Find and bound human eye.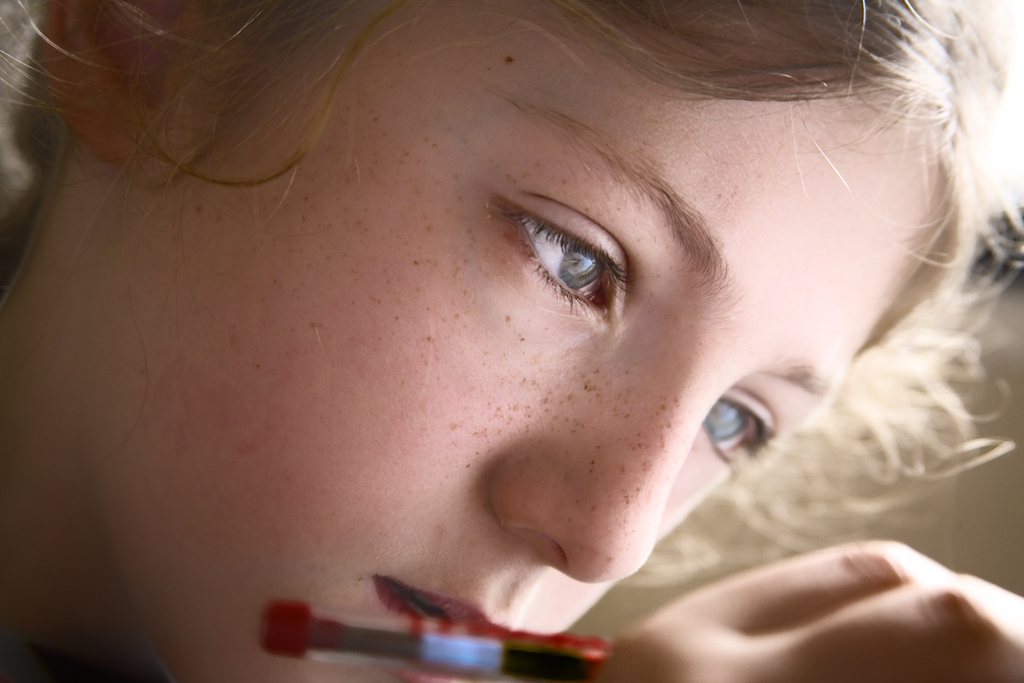
Bound: crop(501, 195, 659, 329).
